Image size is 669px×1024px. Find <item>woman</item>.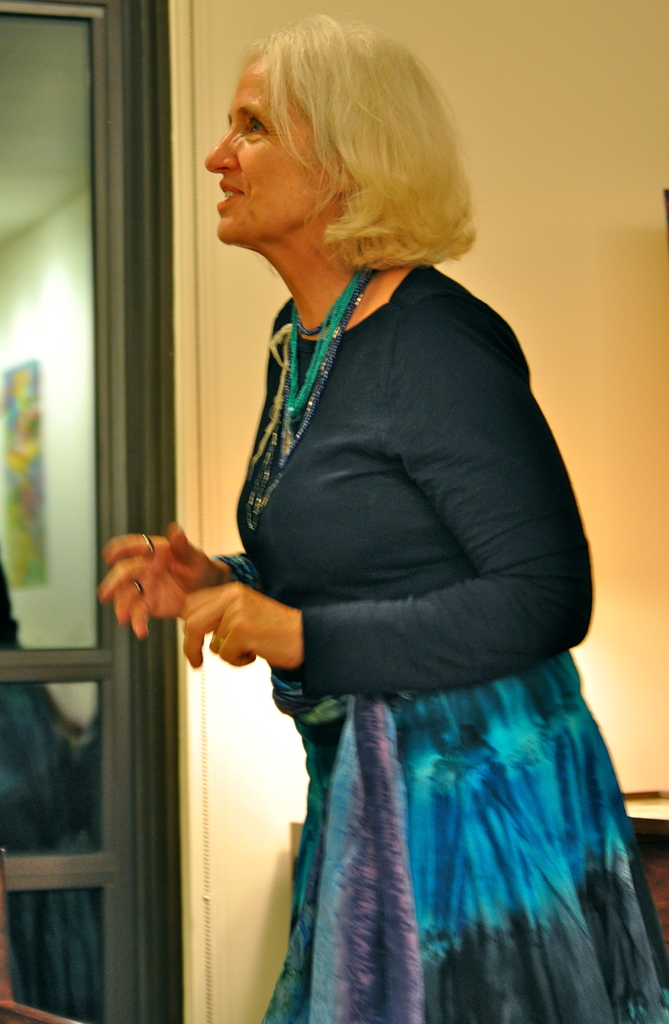
[104, 66, 603, 1023].
